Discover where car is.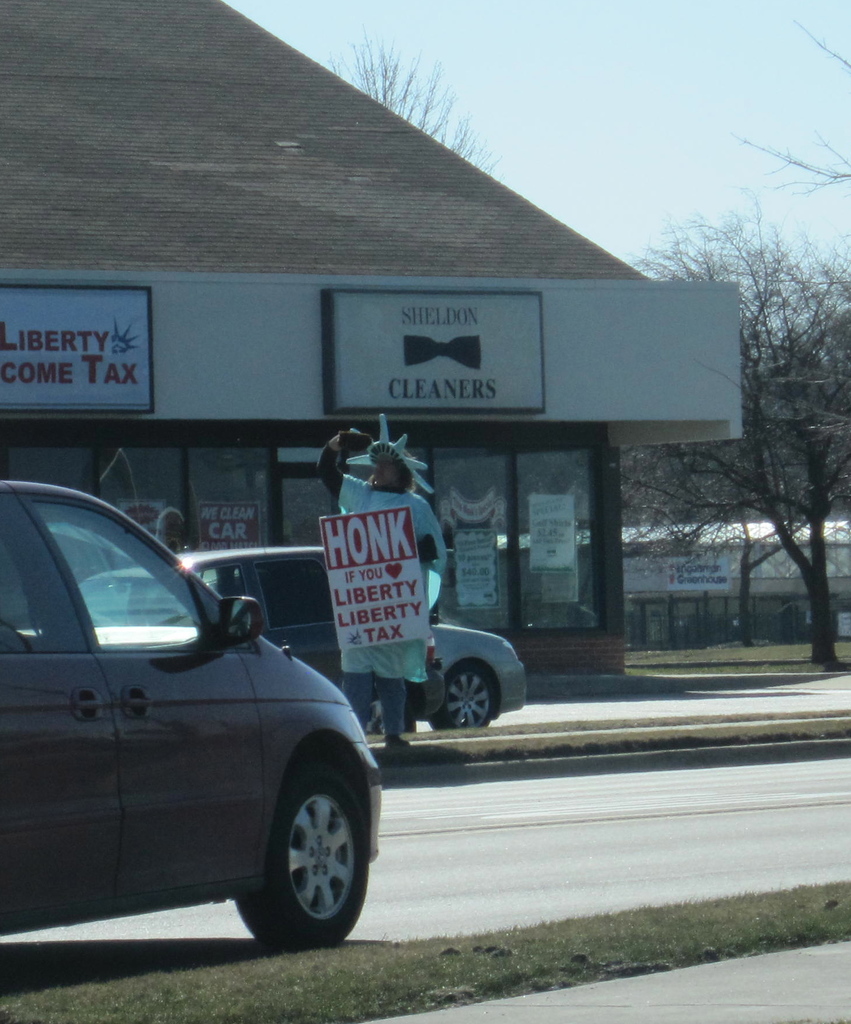
Discovered at x1=0, y1=468, x2=383, y2=963.
